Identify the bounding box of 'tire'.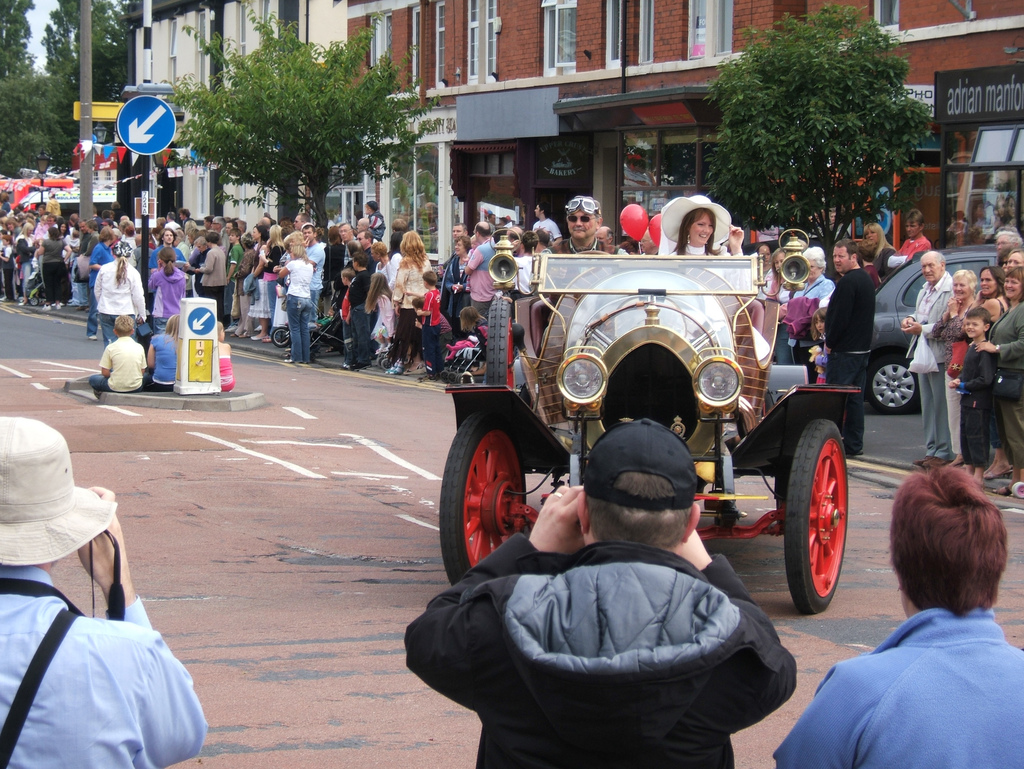
Rect(456, 374, 463, 384).
